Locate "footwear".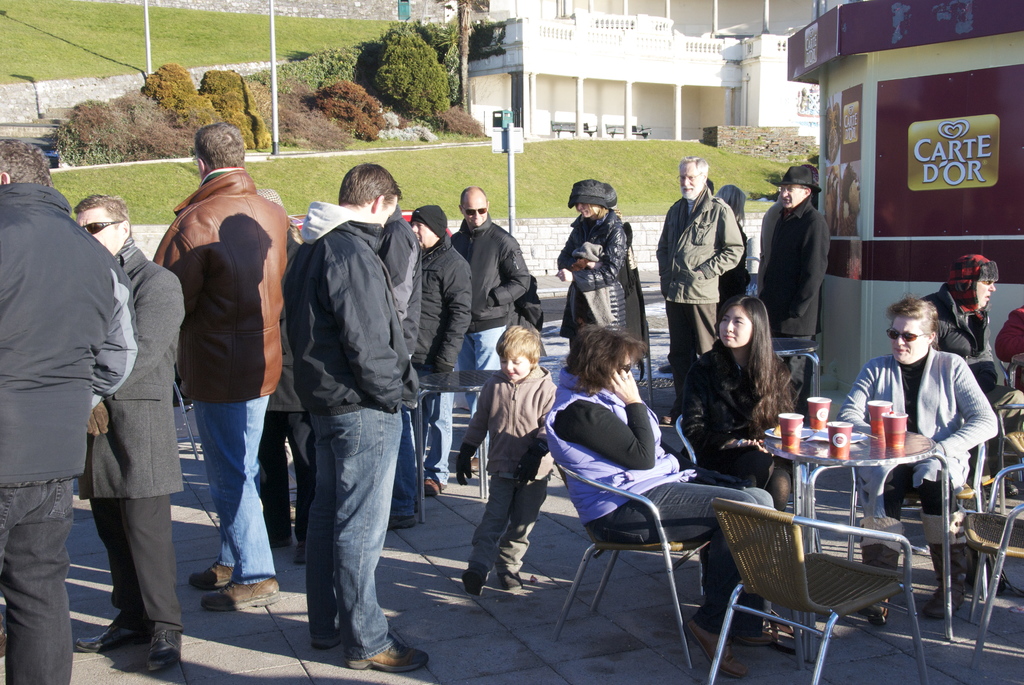
Bounding box: {"x1": 684, "y1": 622, "x2": 750, "y2": 677}.
